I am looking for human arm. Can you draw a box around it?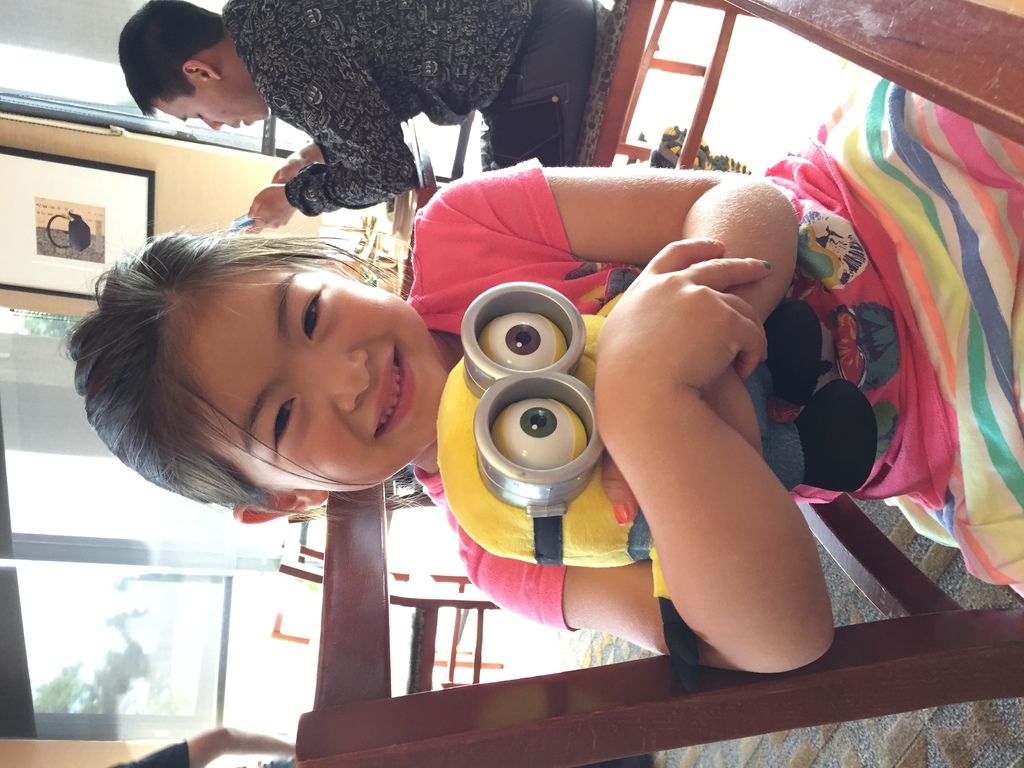
Sure, the bounding box is rect(248, 38, 413, 236).
